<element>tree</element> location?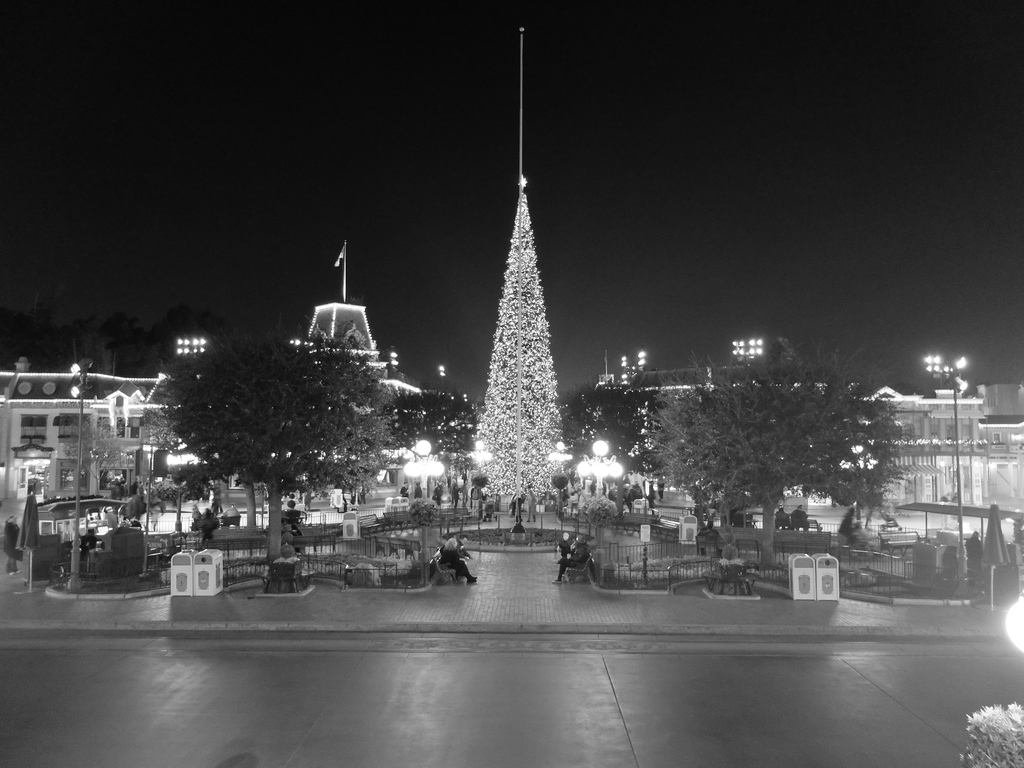
locate(567, 378, 675, 491)
